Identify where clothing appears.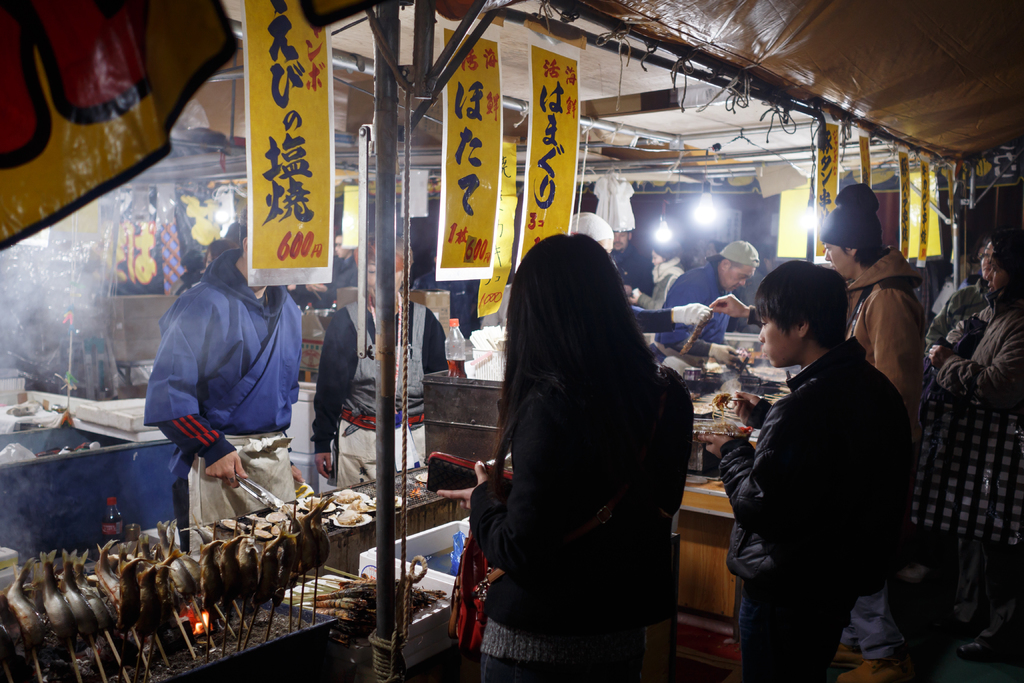
Appears at <region>145, 259, 347, 564</region>.
